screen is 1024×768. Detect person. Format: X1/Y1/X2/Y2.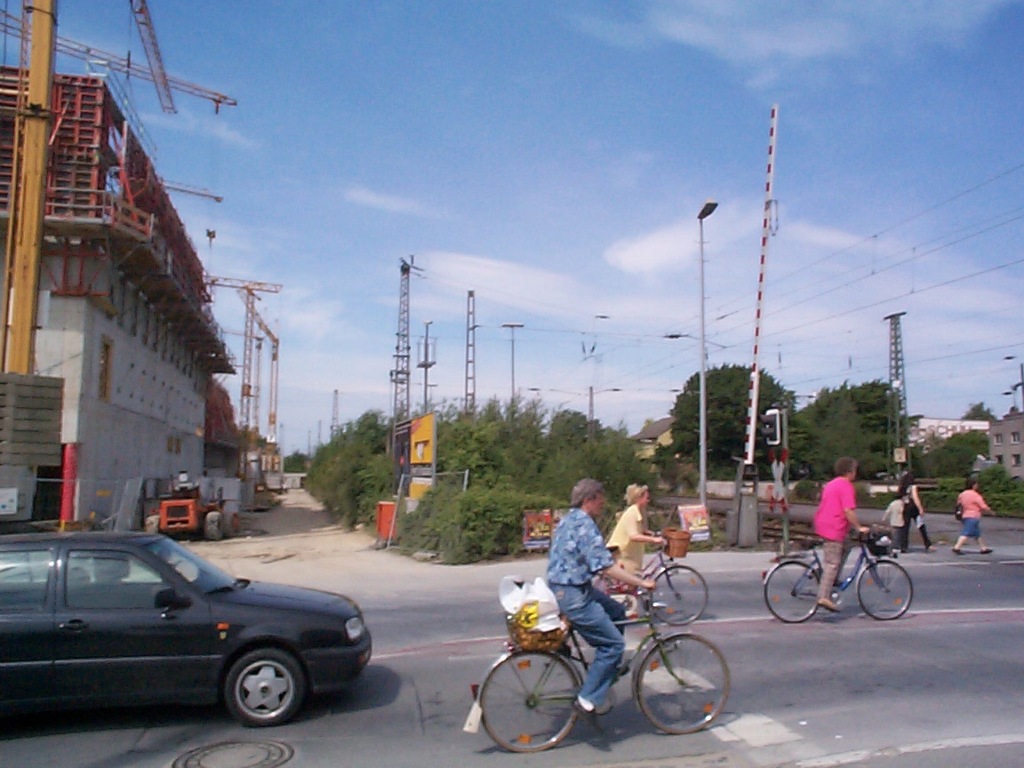
893/469/940/558.
